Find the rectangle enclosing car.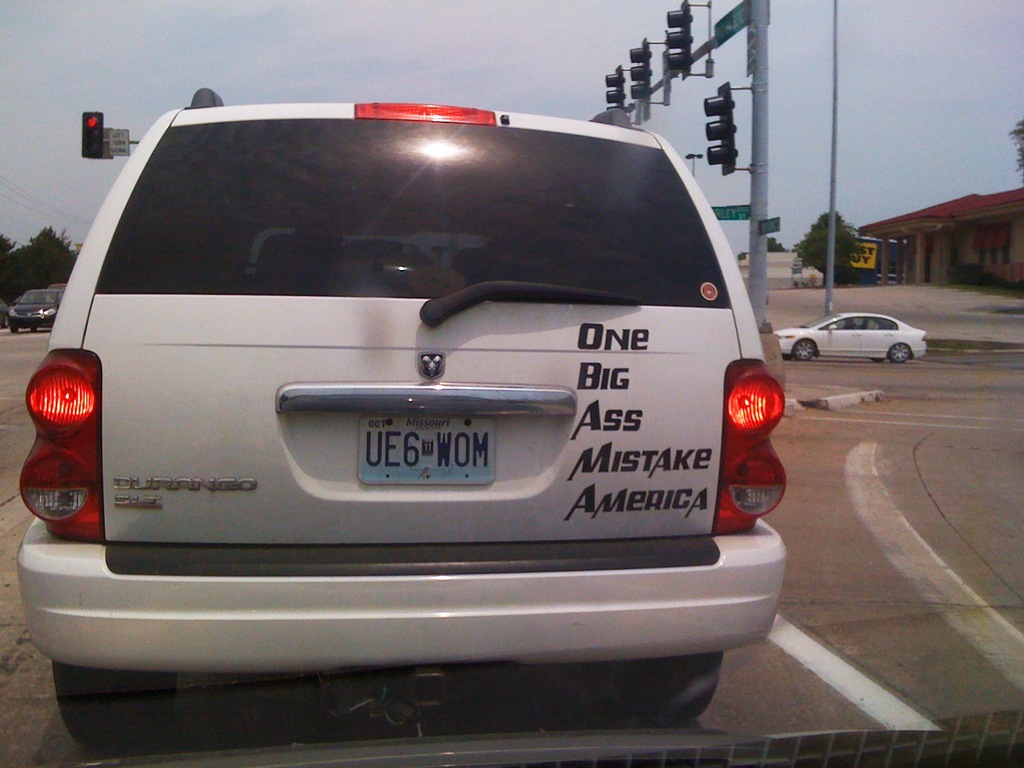
region(9, 280, 61, 331).
